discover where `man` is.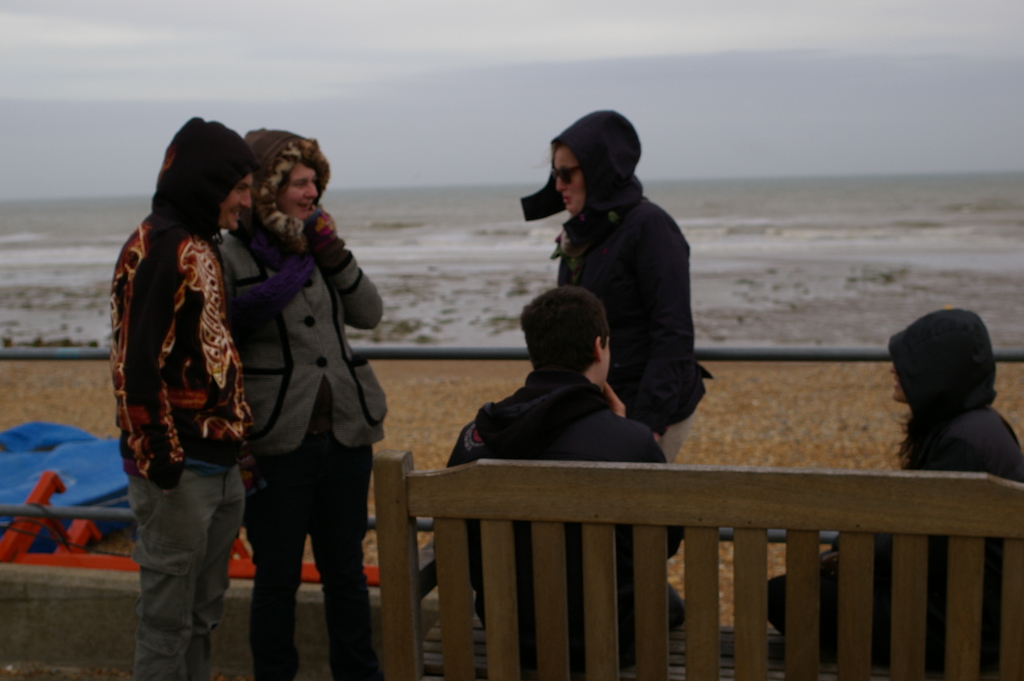
Discovered at bbox=(443, 283, 686, 650).
